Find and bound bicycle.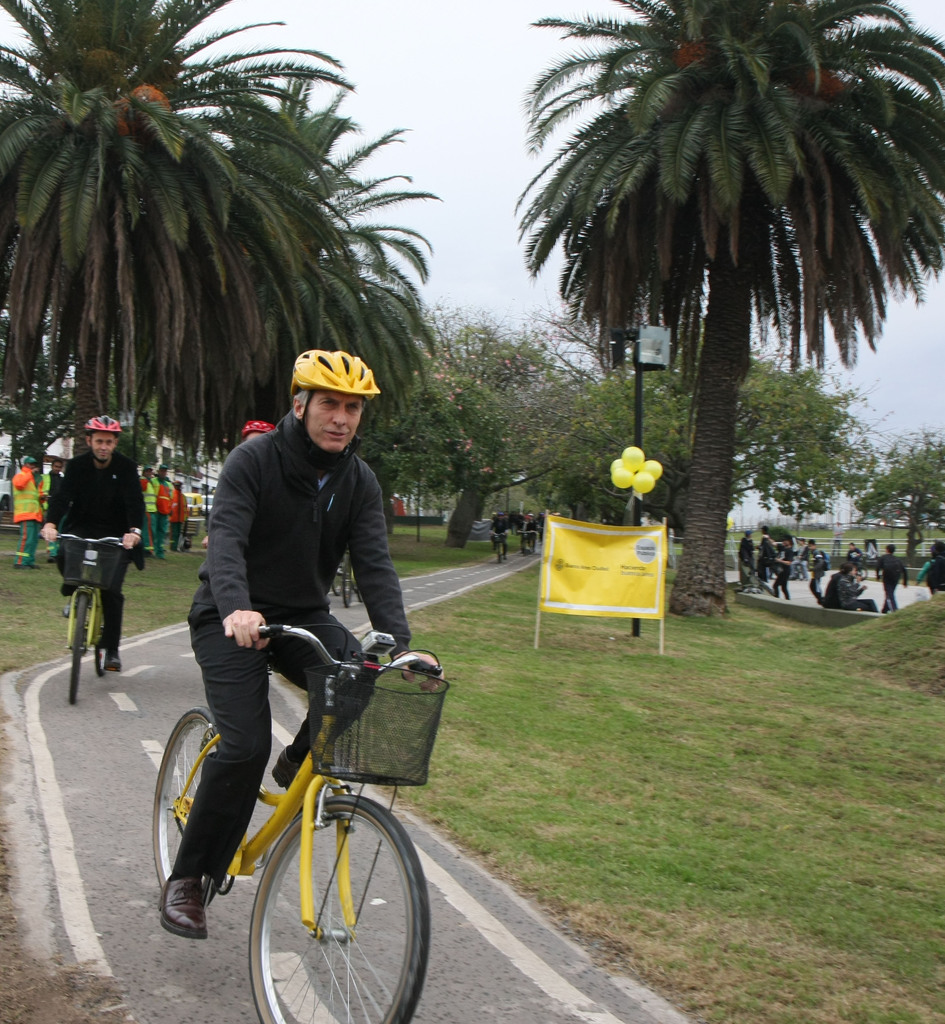
Bound: bbox=(493, 527, 505, 554).
